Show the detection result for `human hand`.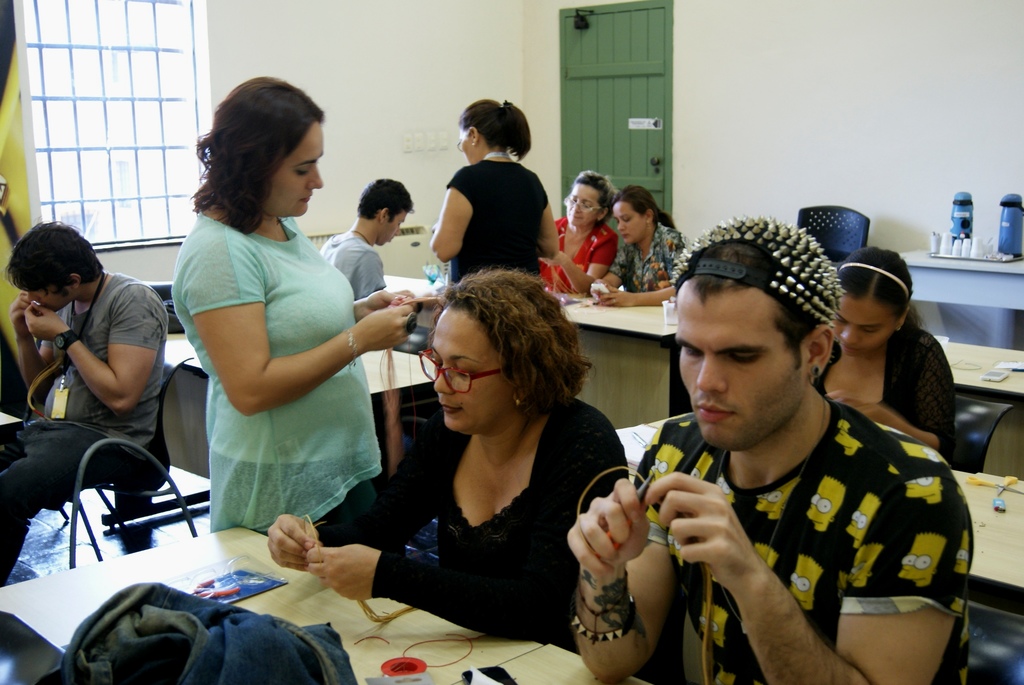
box=[641, 471, 767, 586].
